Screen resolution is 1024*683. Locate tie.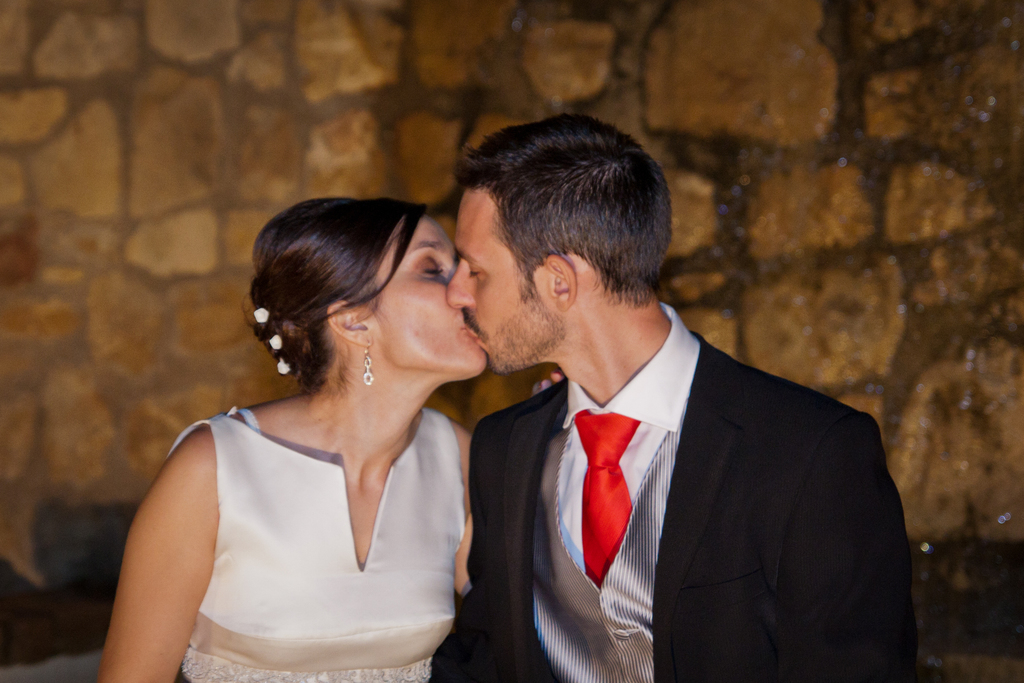
575, 407, 648, 577.
